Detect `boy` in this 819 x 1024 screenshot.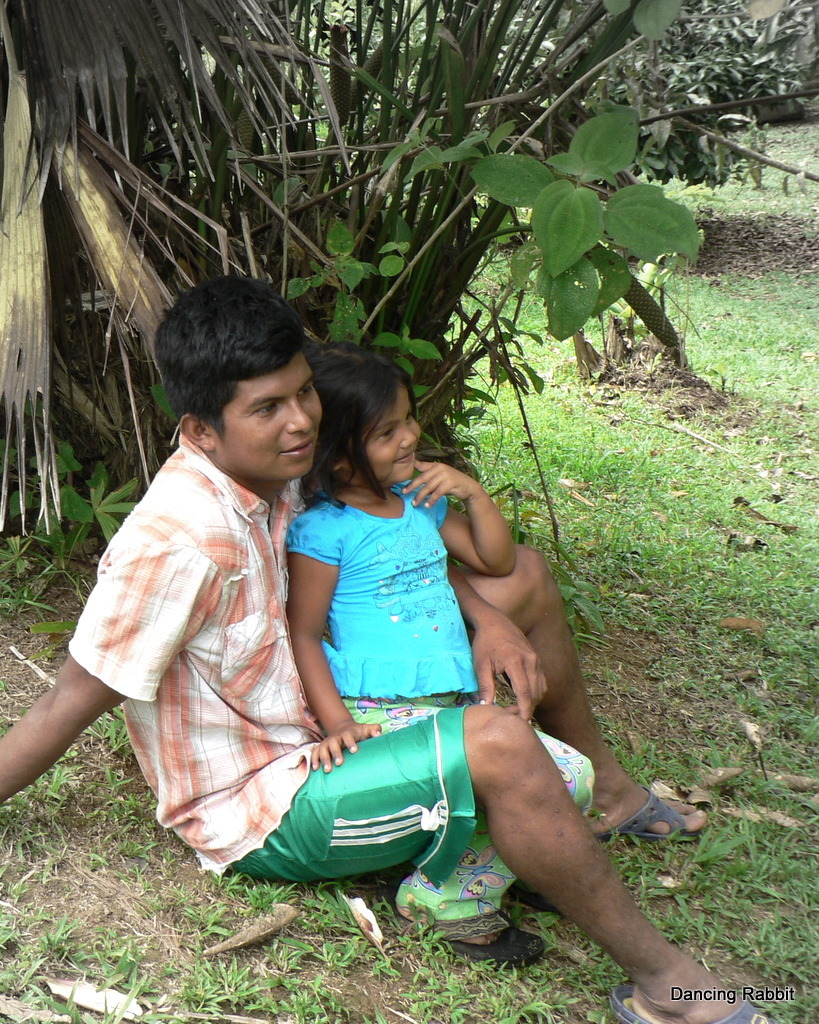
Detection: [0, 270, 772, 1023].
